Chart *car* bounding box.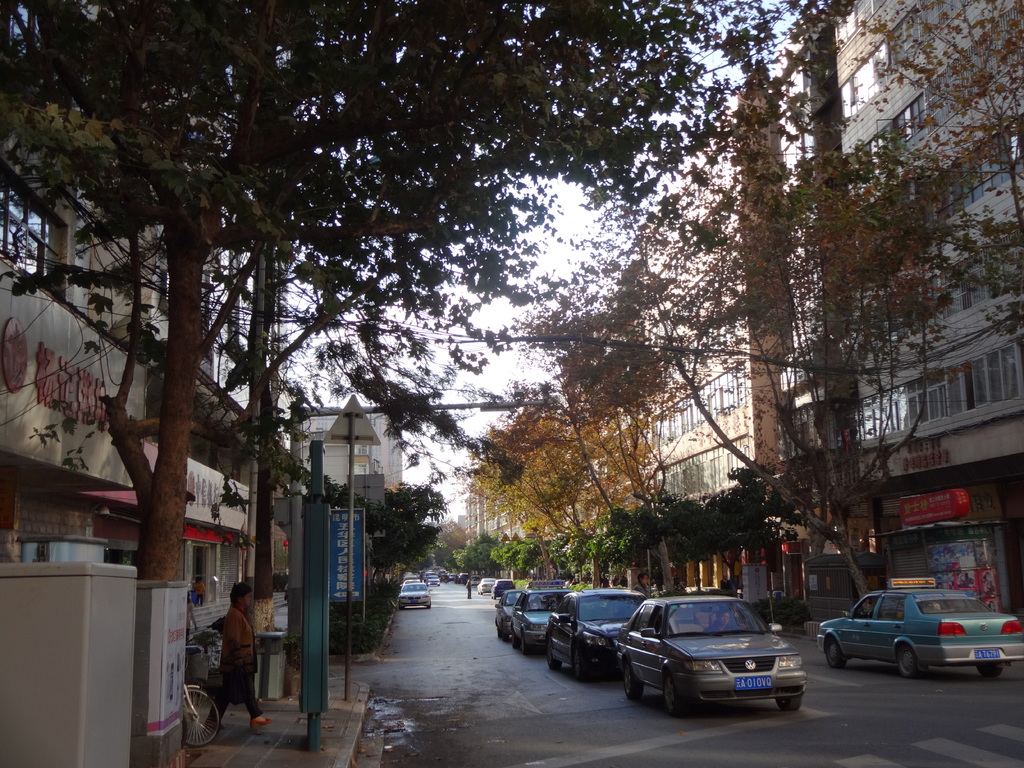
Charted: select_region(491, 581, 514, 595).
